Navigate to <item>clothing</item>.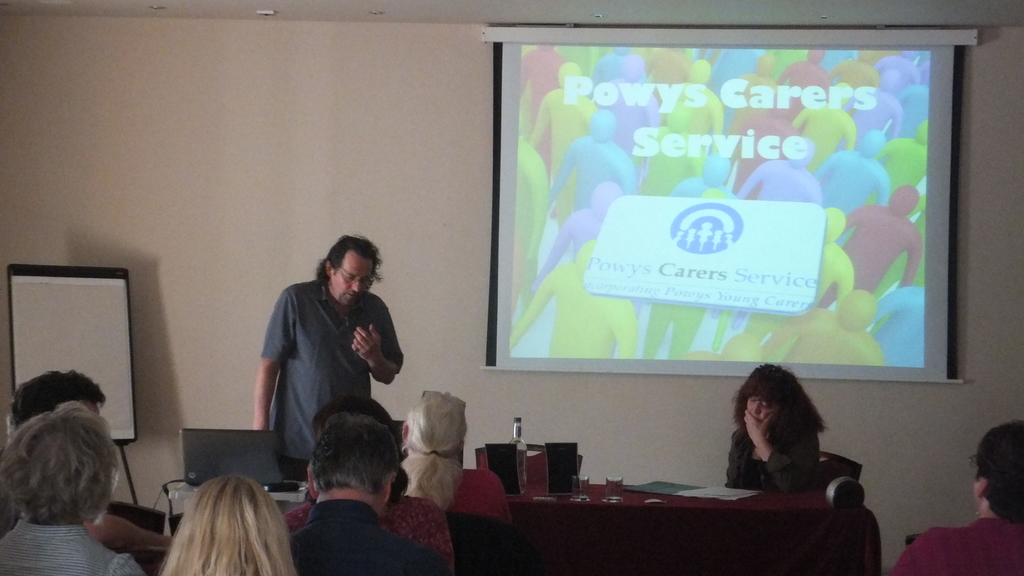
Navigation target: <bbox>881, 513, 1023, 575</bbox>.
